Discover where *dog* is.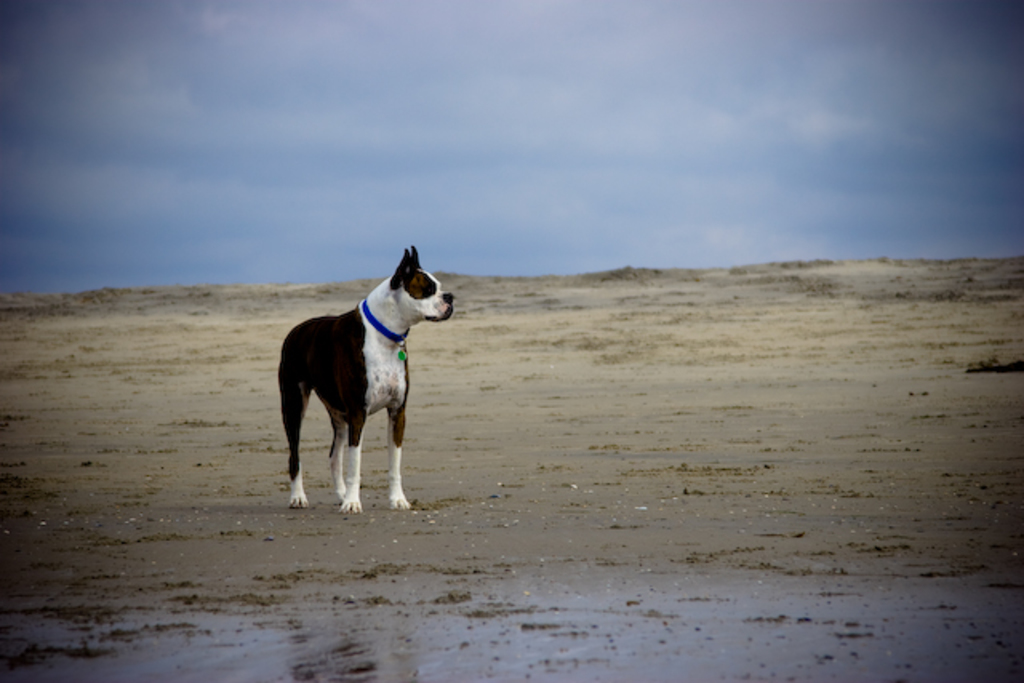
Discovered at crop(278, 242, 459, 513).
